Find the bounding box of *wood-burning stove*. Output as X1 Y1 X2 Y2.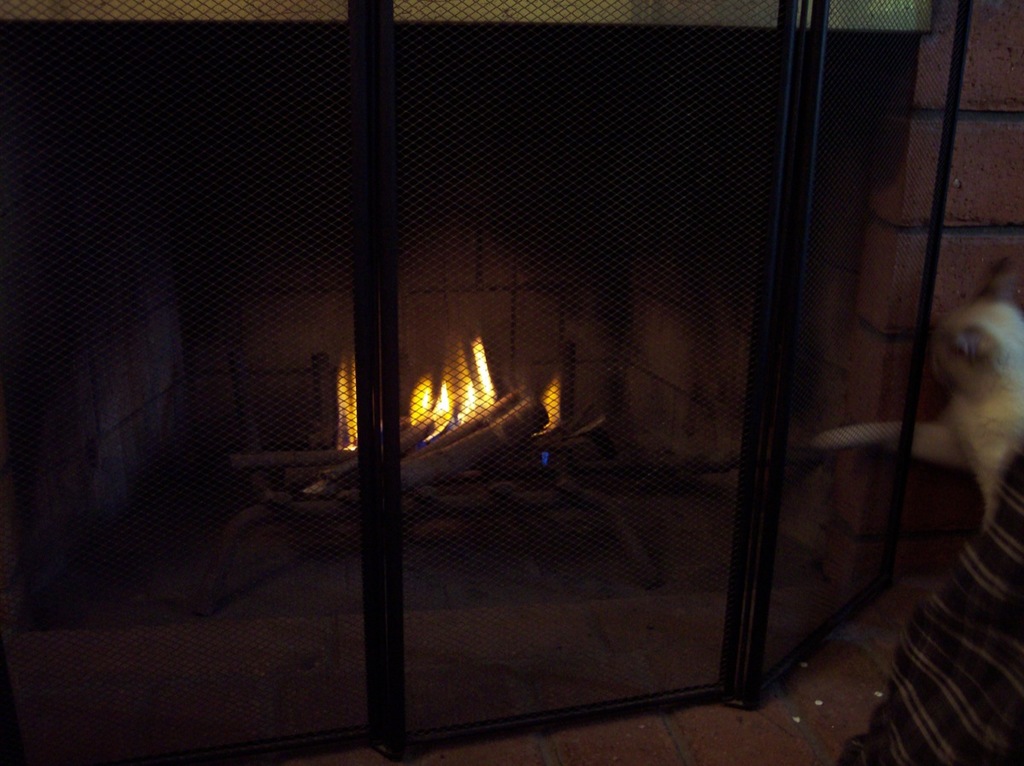
0 0 975 765.
